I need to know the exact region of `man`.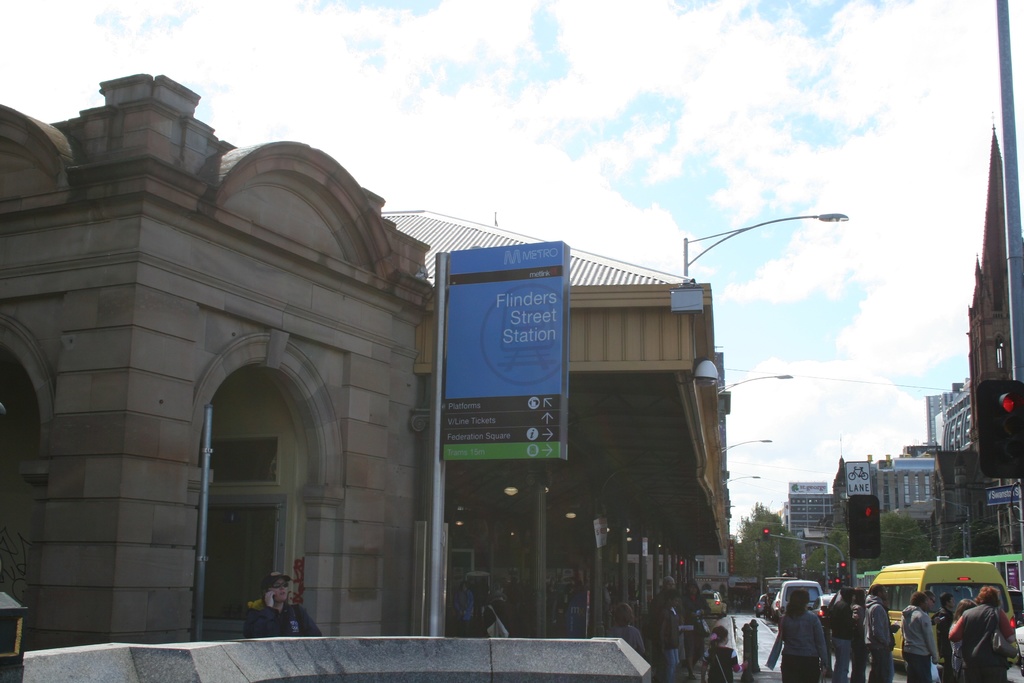
Region: (x1=242, y1=573, x2=324, y2=636).
